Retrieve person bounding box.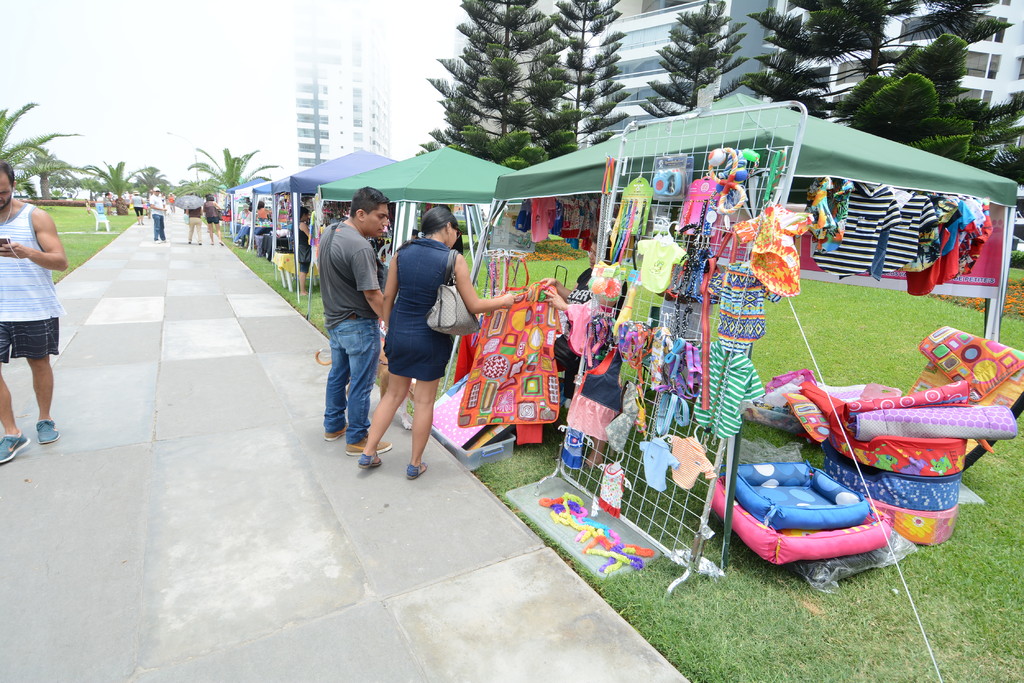
Bounding box: crop(105, 193, 113, 216).
